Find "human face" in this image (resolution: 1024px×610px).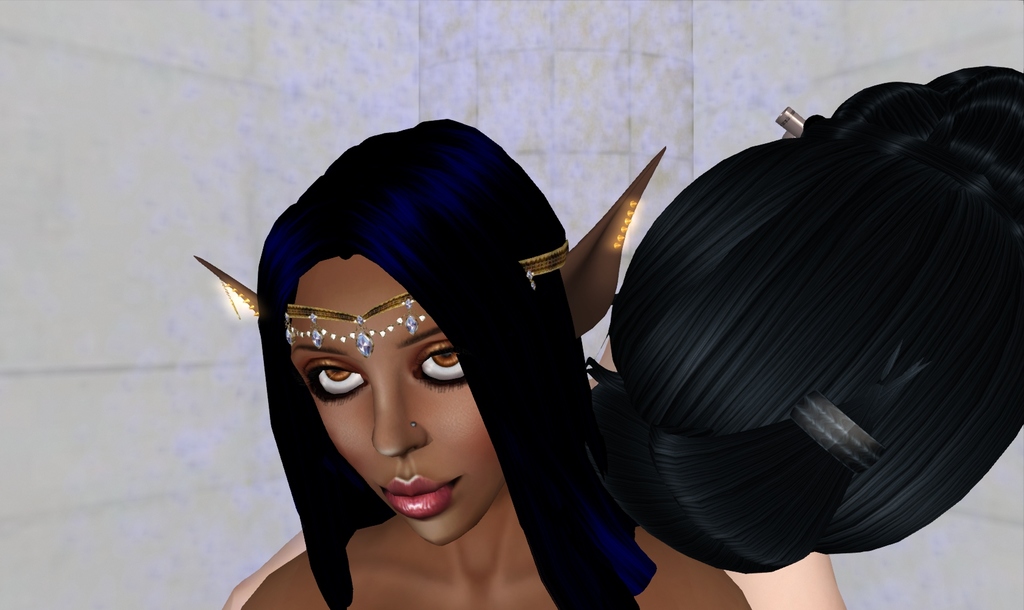
l=288, t=251, r=506, b=540.
